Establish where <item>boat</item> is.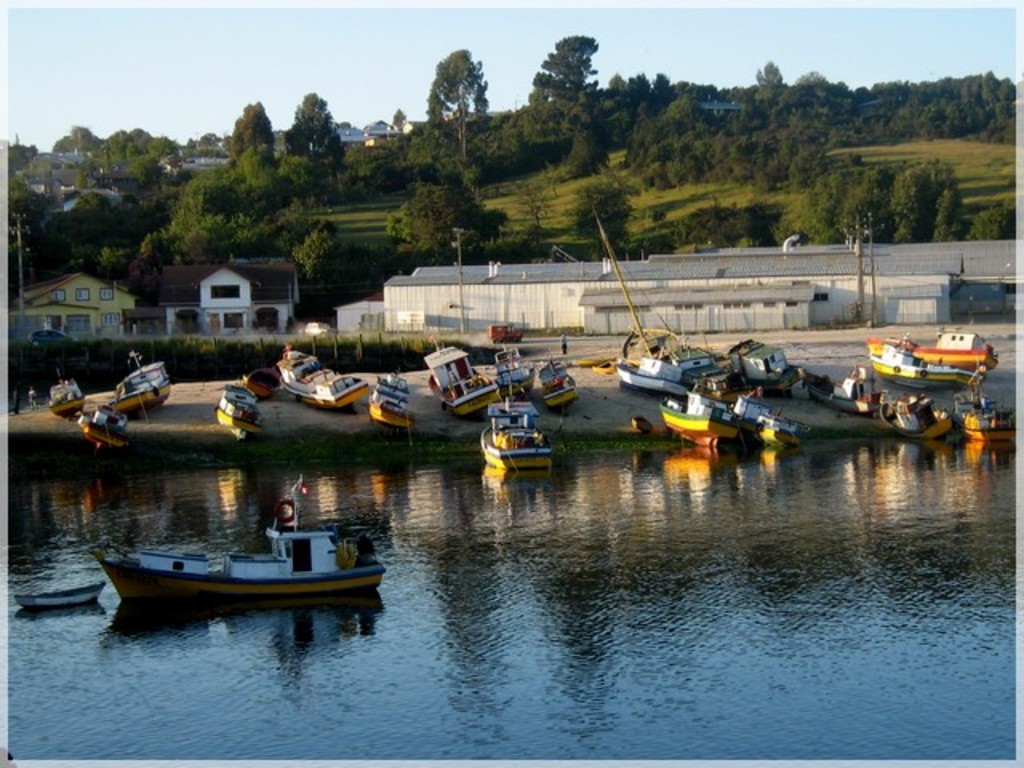
Established at <bbox>877, 378, 955, 448</bbox>.
